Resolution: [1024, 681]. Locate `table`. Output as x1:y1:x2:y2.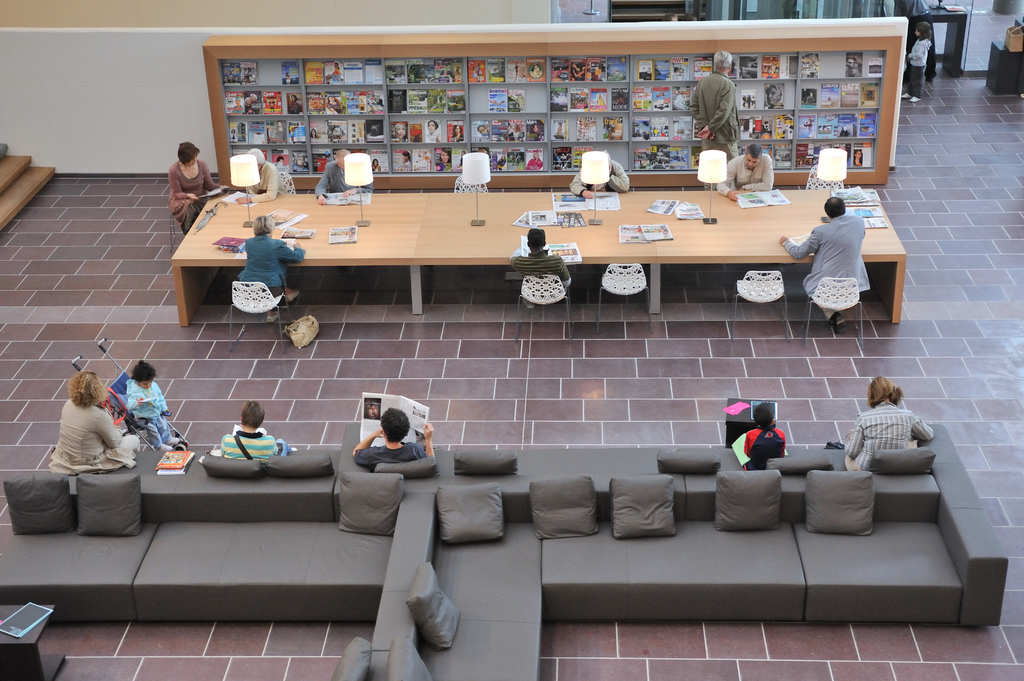
173:172:909:339.
